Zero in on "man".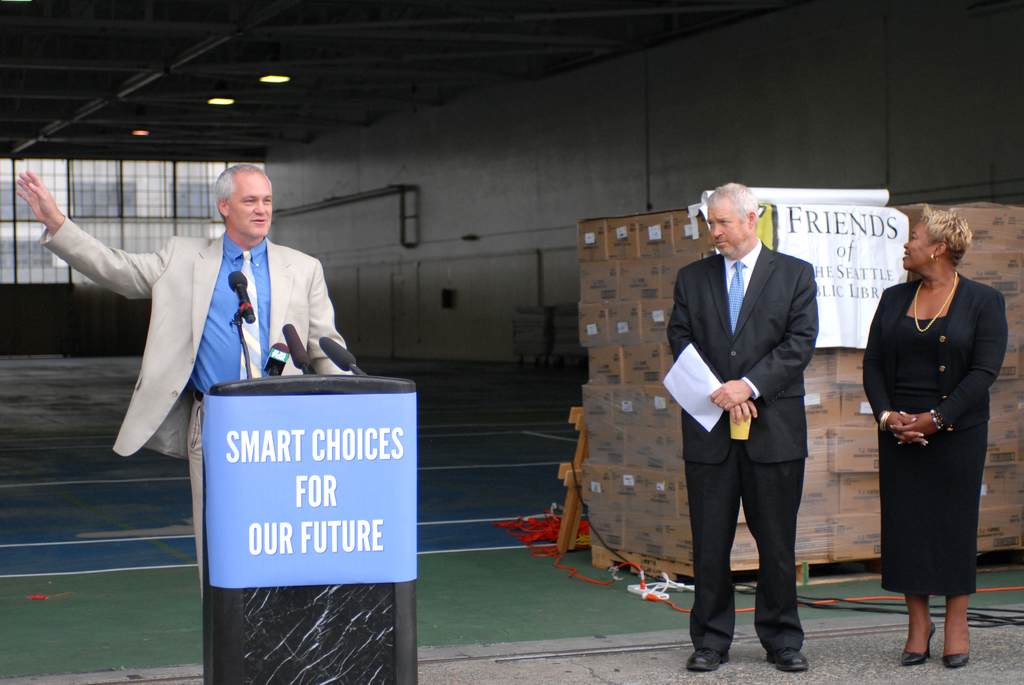
Zeroed in: select_region(13, 157, 349, 607).
